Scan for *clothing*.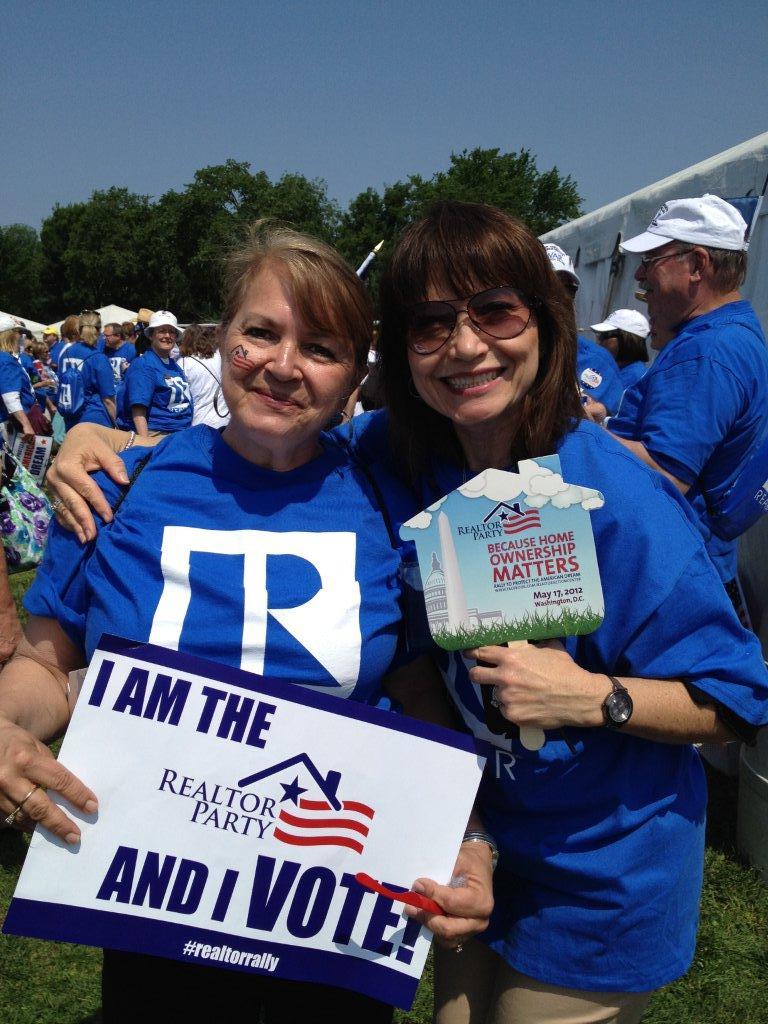
Scan result: (x1=409, y1=355, x2=728, y2=991).
